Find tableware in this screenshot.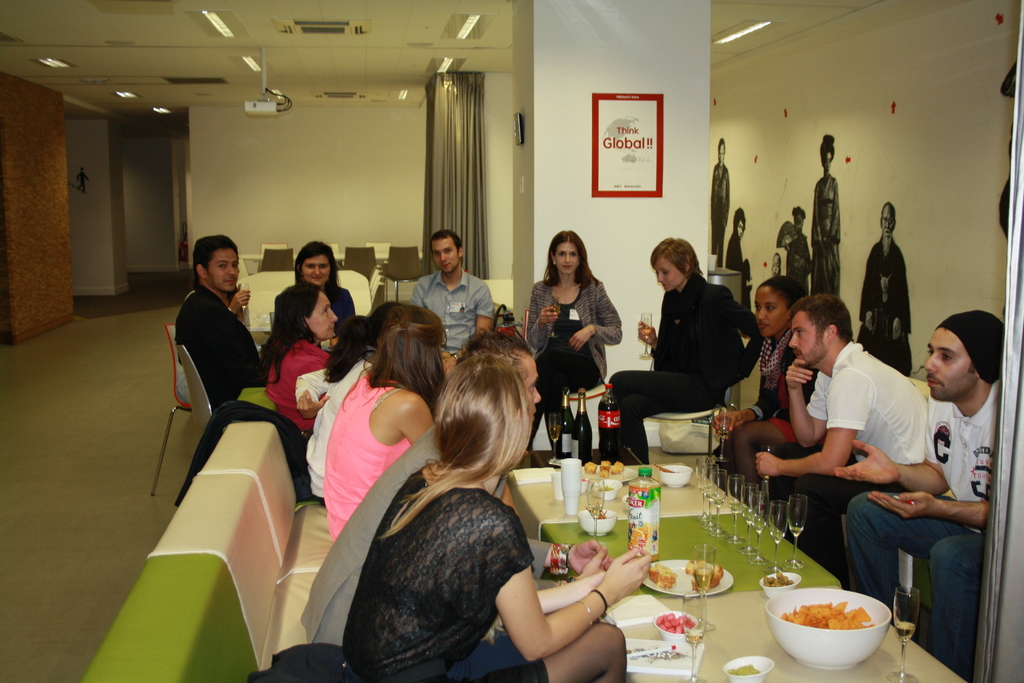
The bounding box for tableware is [x1=590, y1=474, x2=627, y2=498].
